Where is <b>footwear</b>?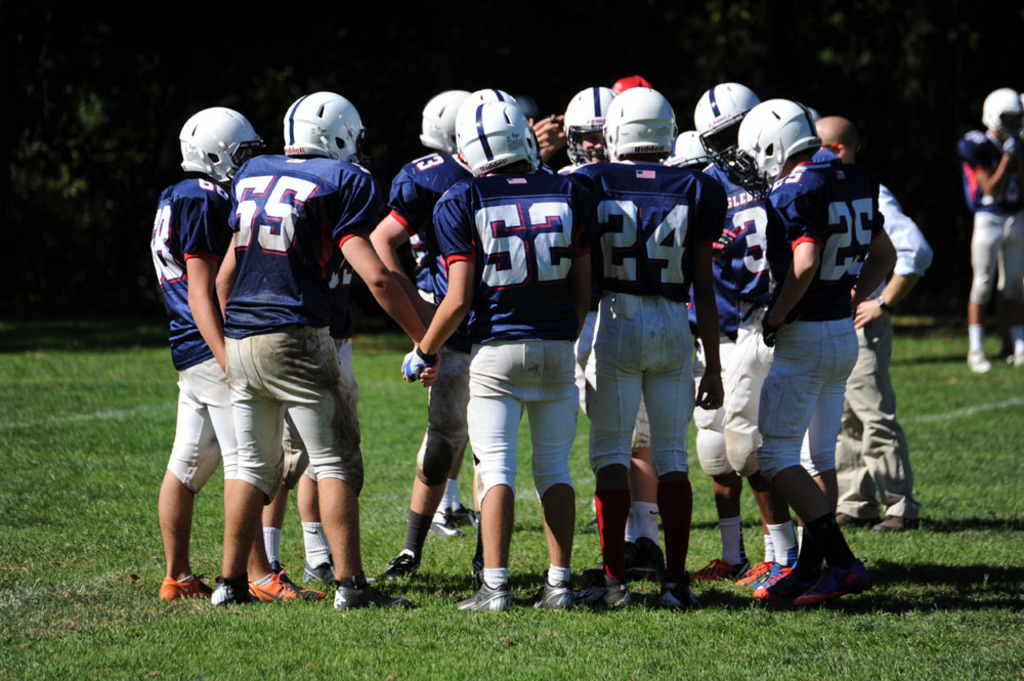
locate(966, 345, 987, 375).
